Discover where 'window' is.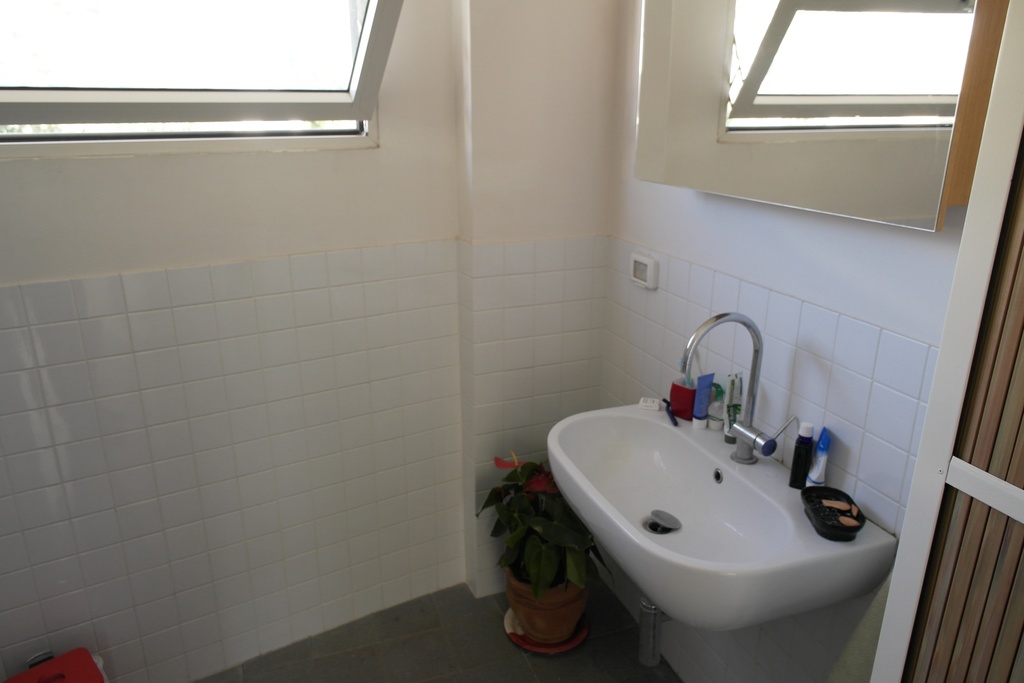
Discovered at BBox(3, 0, 392, 177).
